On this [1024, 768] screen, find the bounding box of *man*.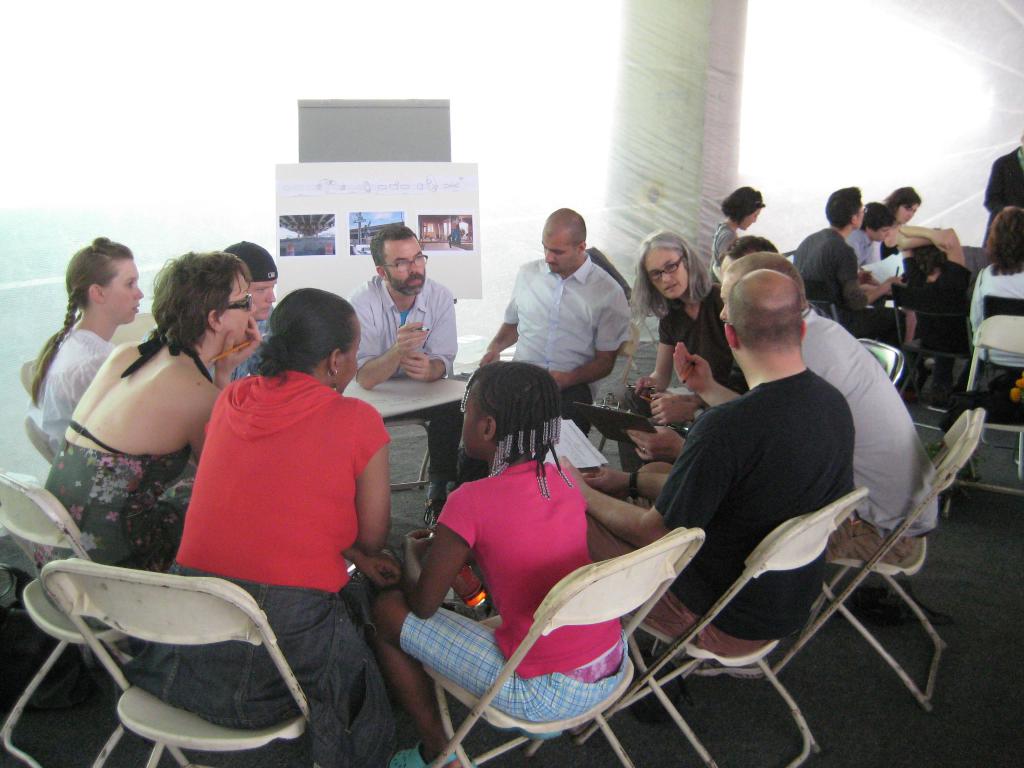
Bounding box: rect(344, 220, 463, 511).
